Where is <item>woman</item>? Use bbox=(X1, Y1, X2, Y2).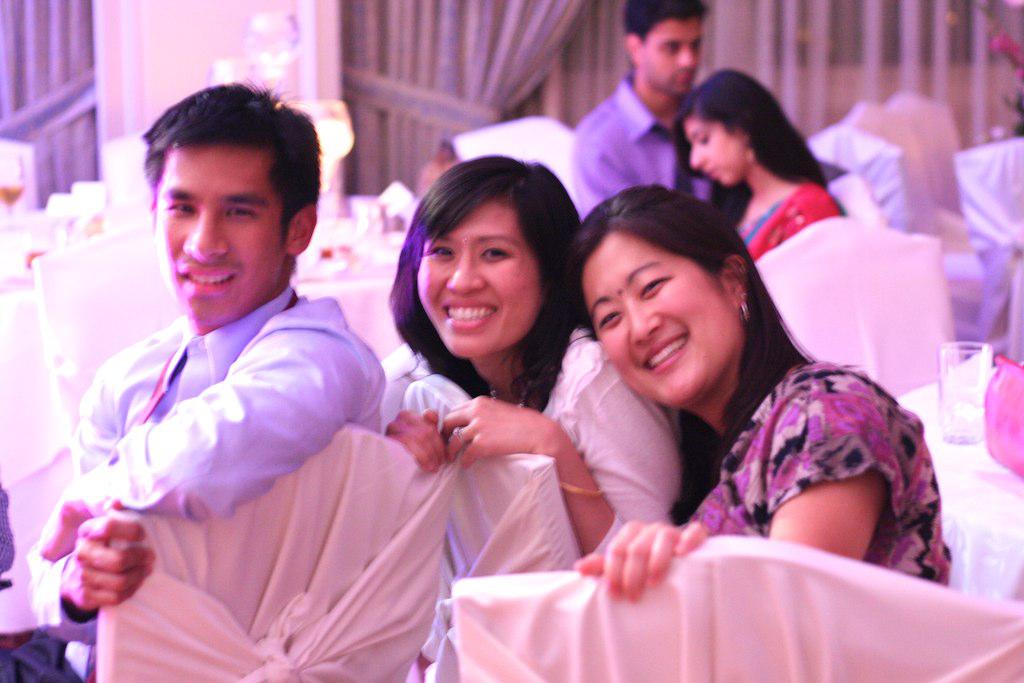
bbox=(528, 178, 927, 611).
